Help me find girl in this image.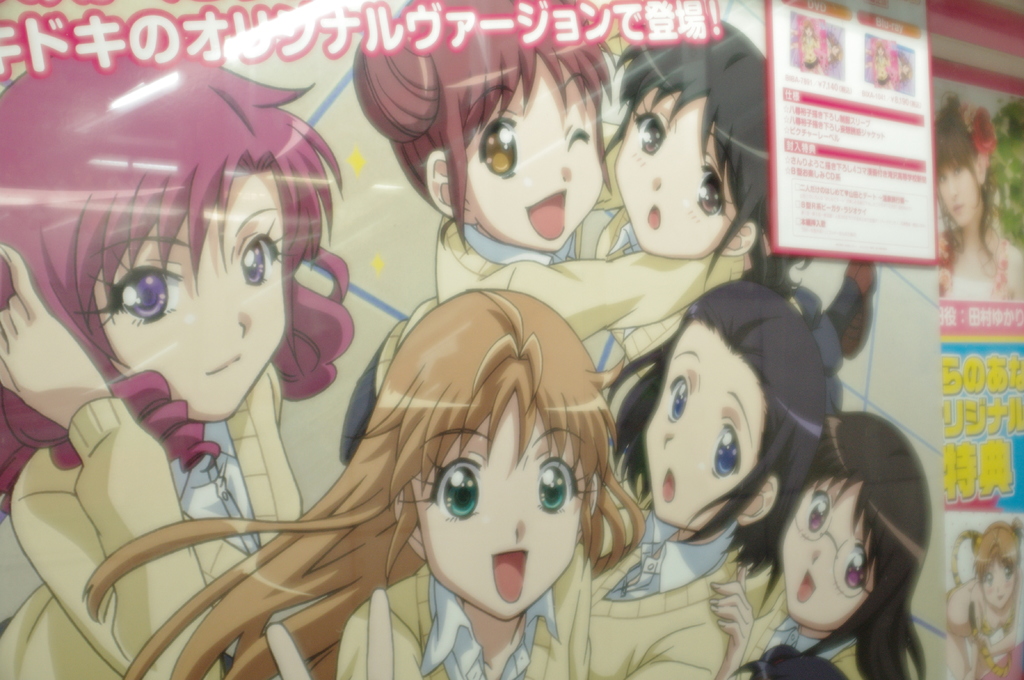
Found it: select_region(751, 400, 929, 679).
